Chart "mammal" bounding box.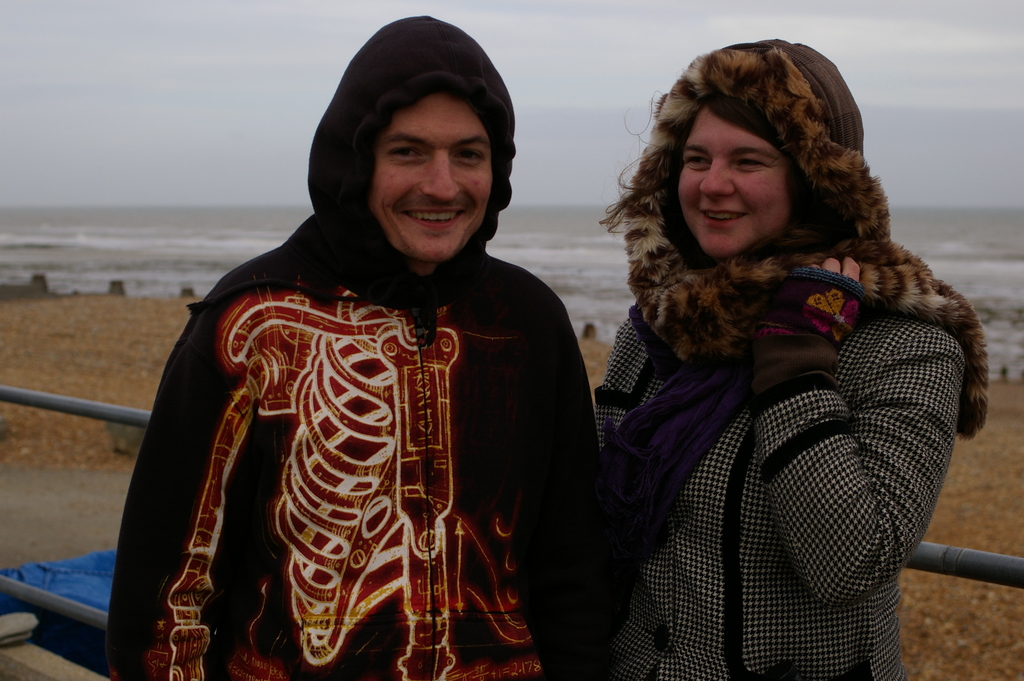
Charted: [590, 32, 990, 680].
